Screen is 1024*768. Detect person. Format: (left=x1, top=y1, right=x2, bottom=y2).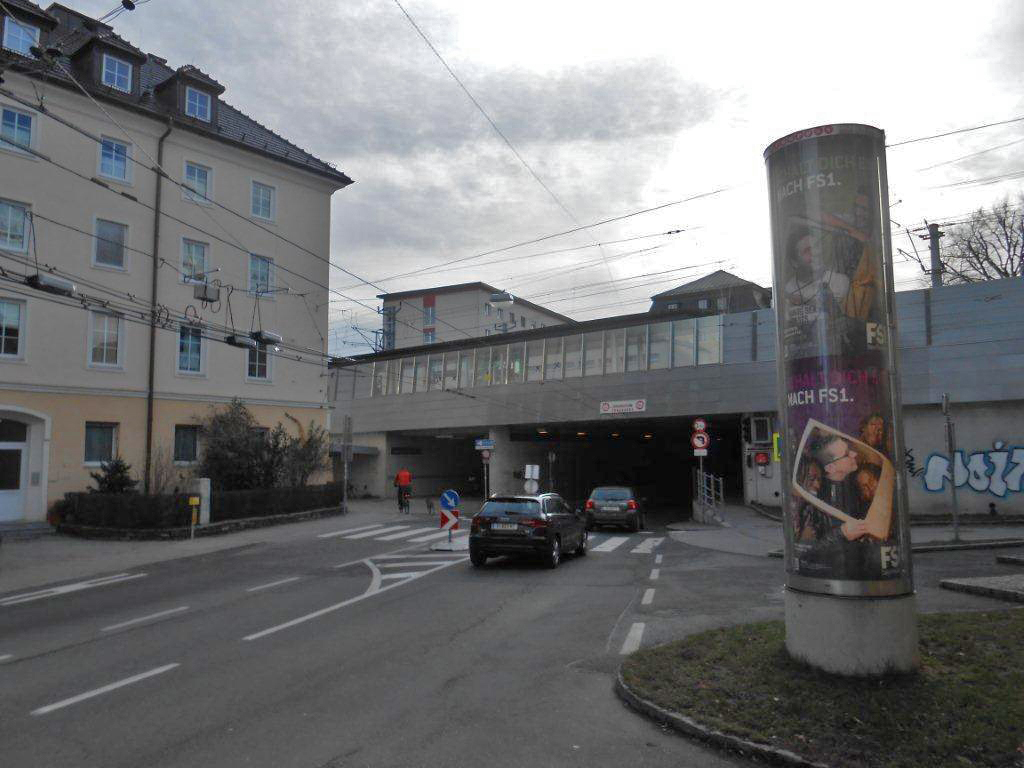
(left=849, top=463, right=884, bottom=503).
